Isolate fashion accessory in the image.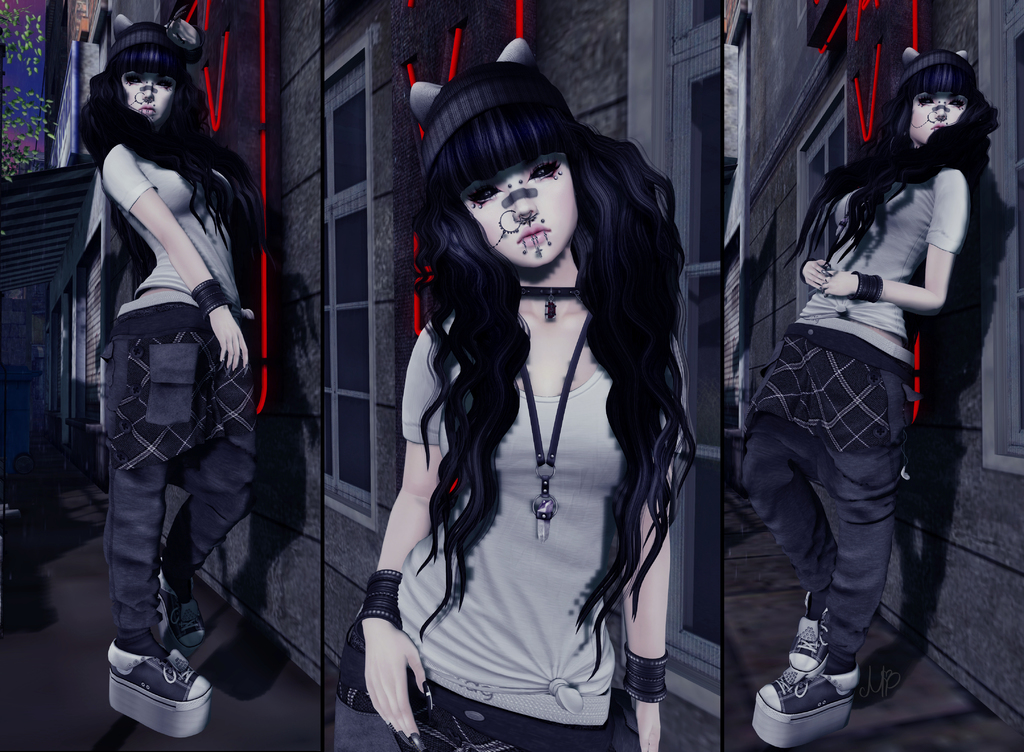
Isolated region: [x1=541, y1=229, x2=552, y2=246].
